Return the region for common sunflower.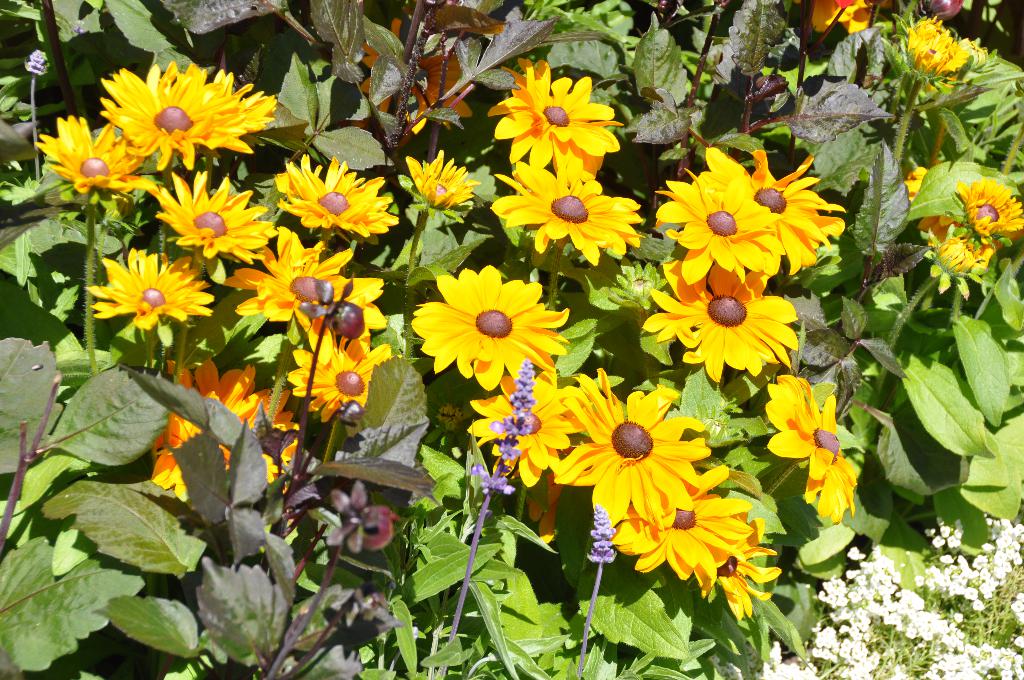
509, 164, 624, 255.
